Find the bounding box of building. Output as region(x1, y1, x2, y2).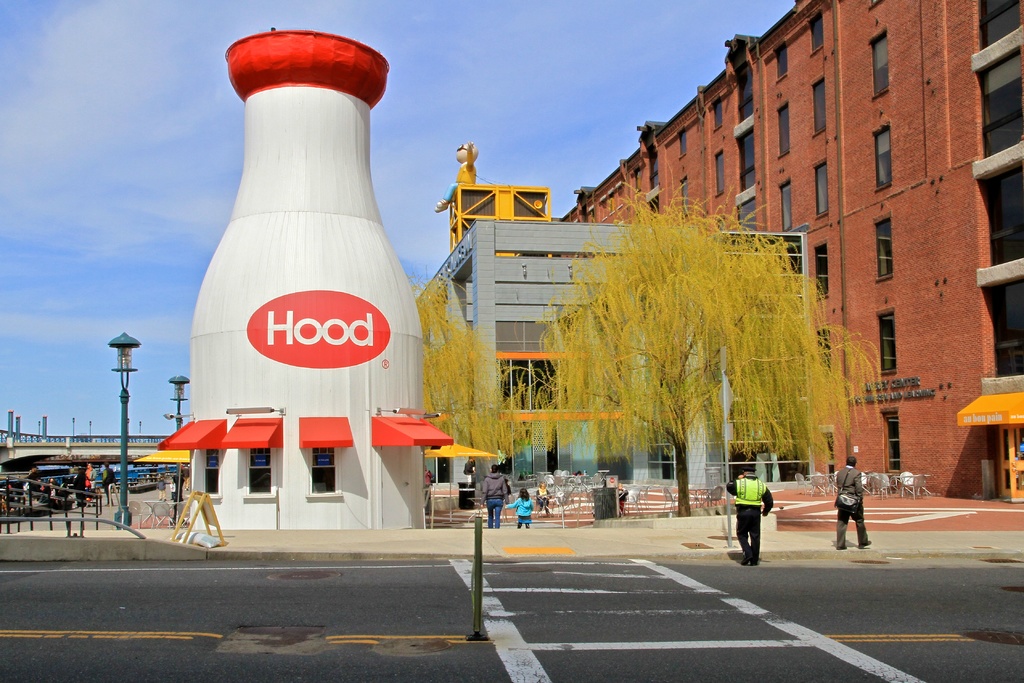
region(159, 25, 455, 531).
